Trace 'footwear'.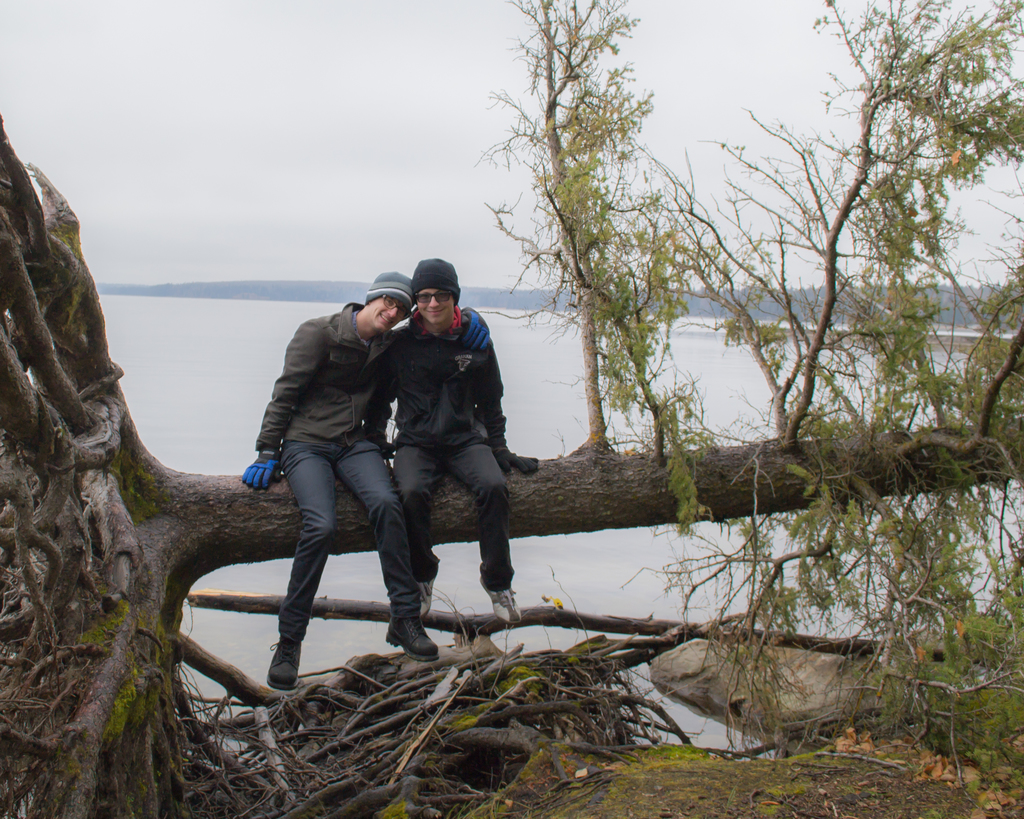
Traced to 478, 576, 520, 625.
